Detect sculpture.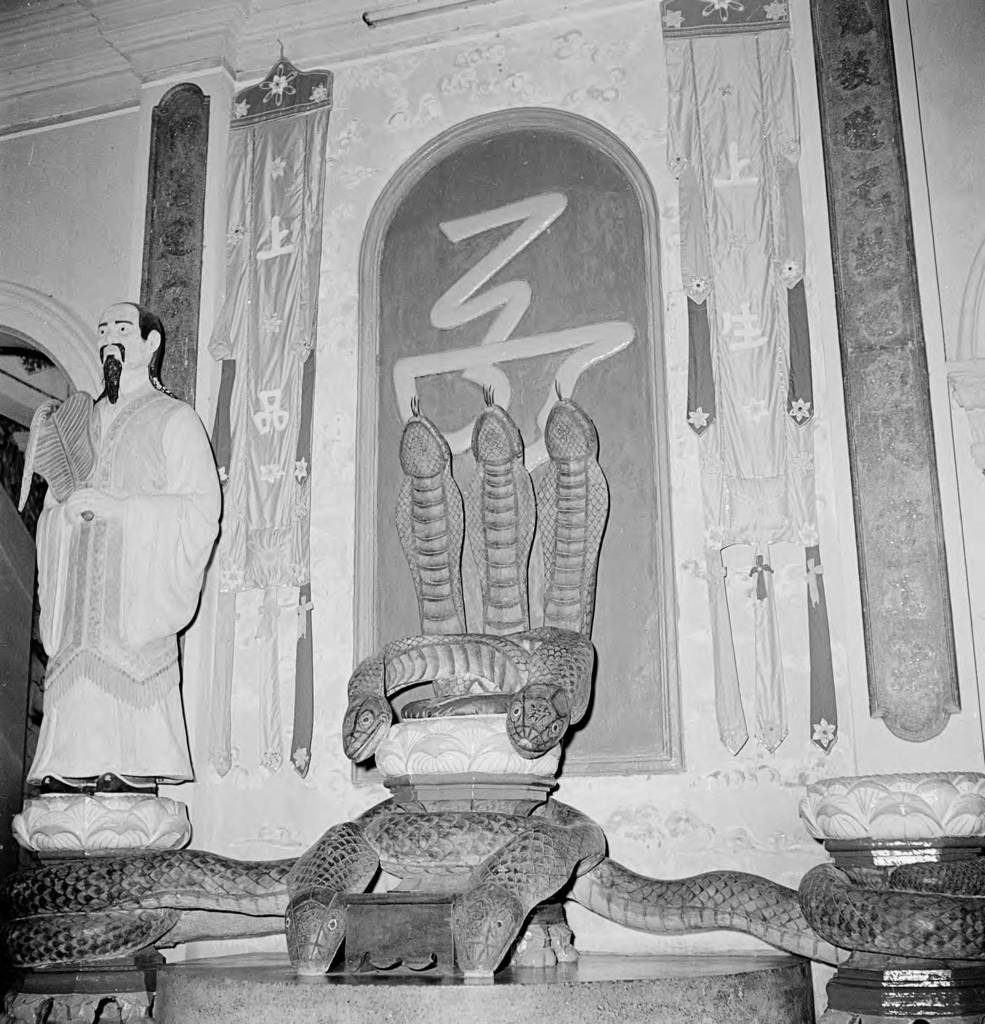
Detected at (15,340,226,870).
